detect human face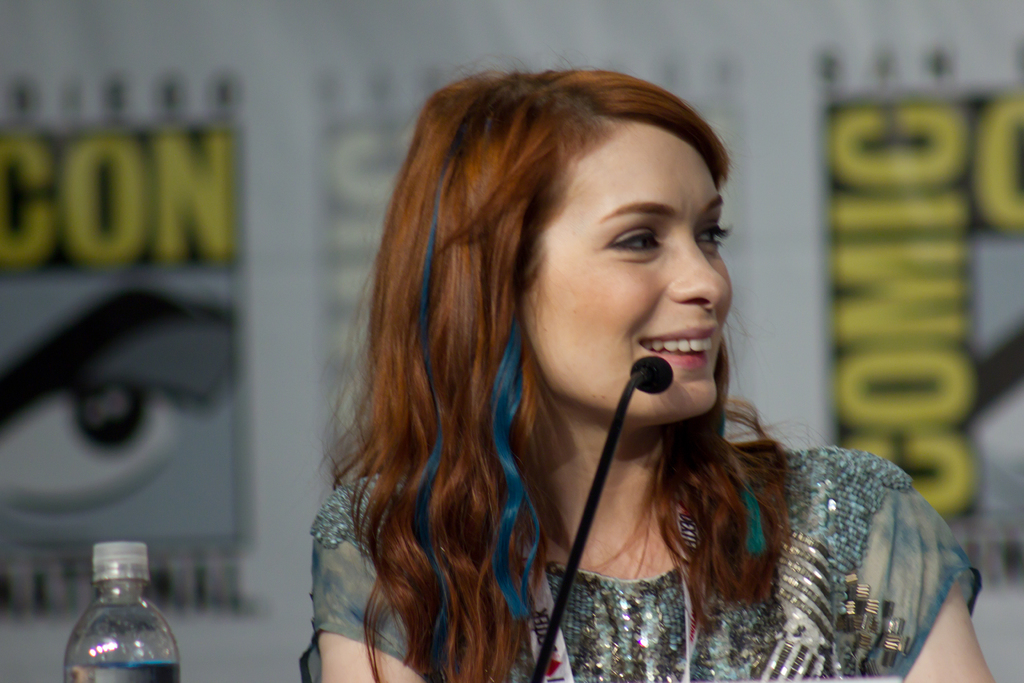
<box>518,134,730,428</box>
